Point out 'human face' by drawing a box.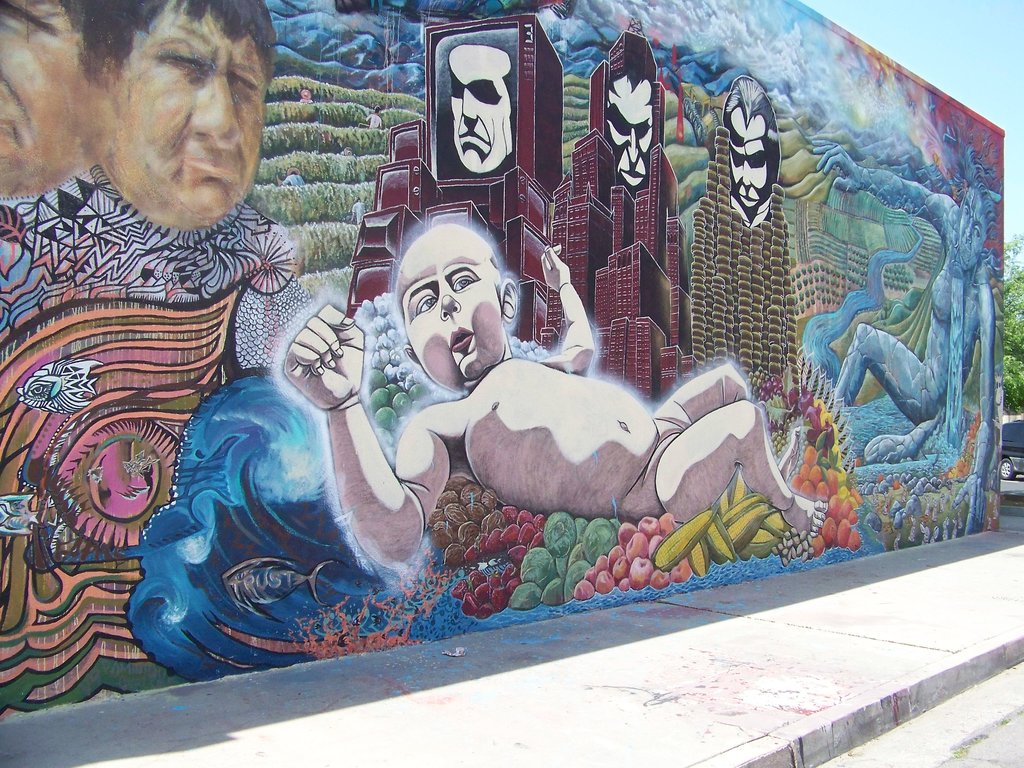
box=[723, 106, 771, 211].
